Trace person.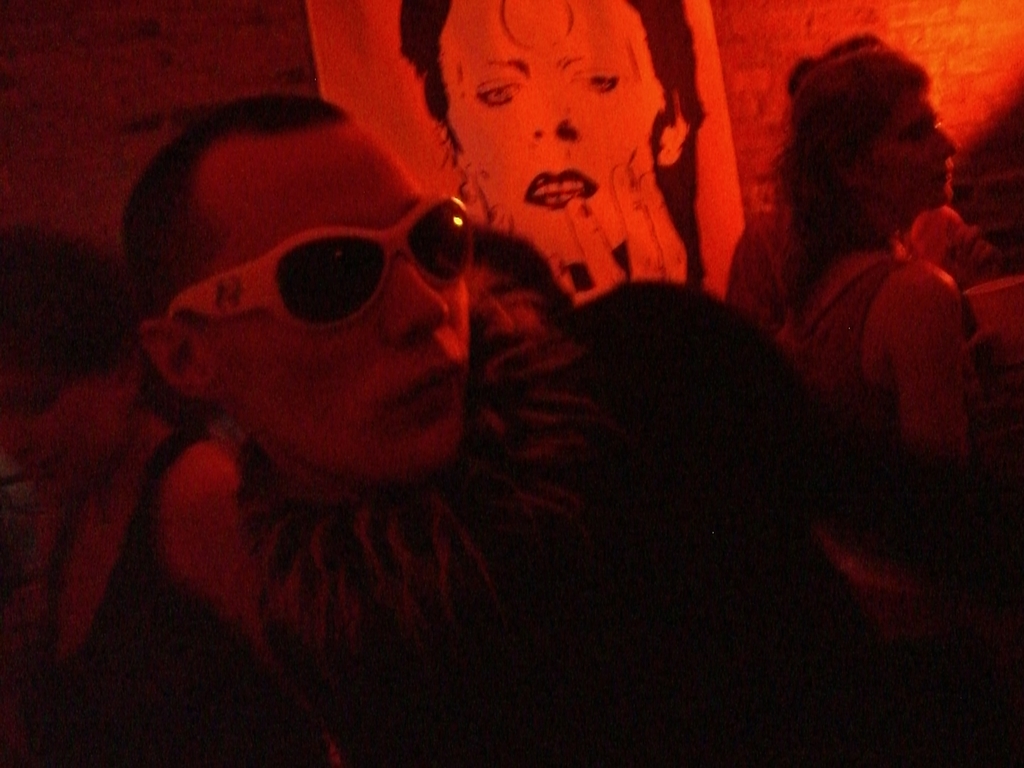
Traced to bbox(392, 0, 707, 307).
